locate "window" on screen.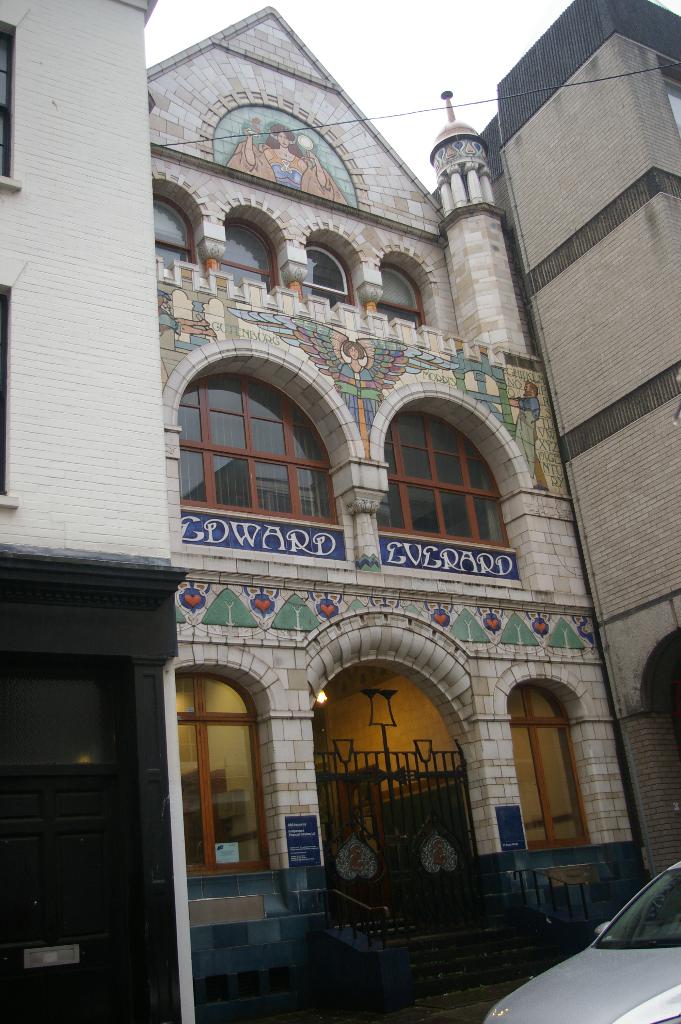
On screen at [x1=220, y1=218, x2=273, y2=295].
